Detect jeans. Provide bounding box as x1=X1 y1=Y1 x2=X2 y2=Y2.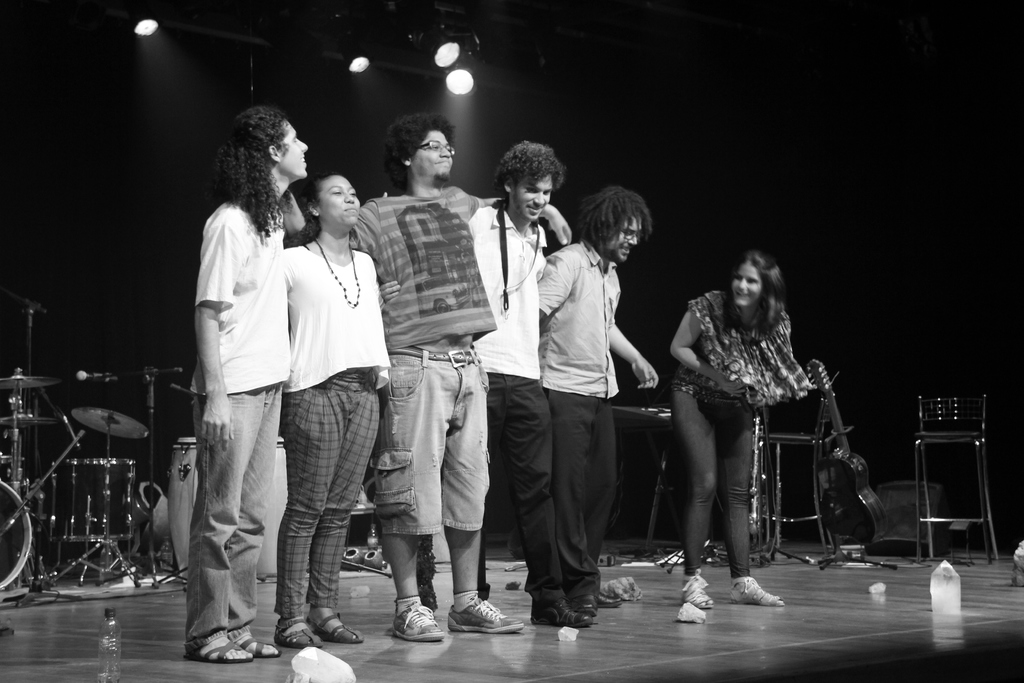
x1=486 y1=373 x2=569 y2=600.
